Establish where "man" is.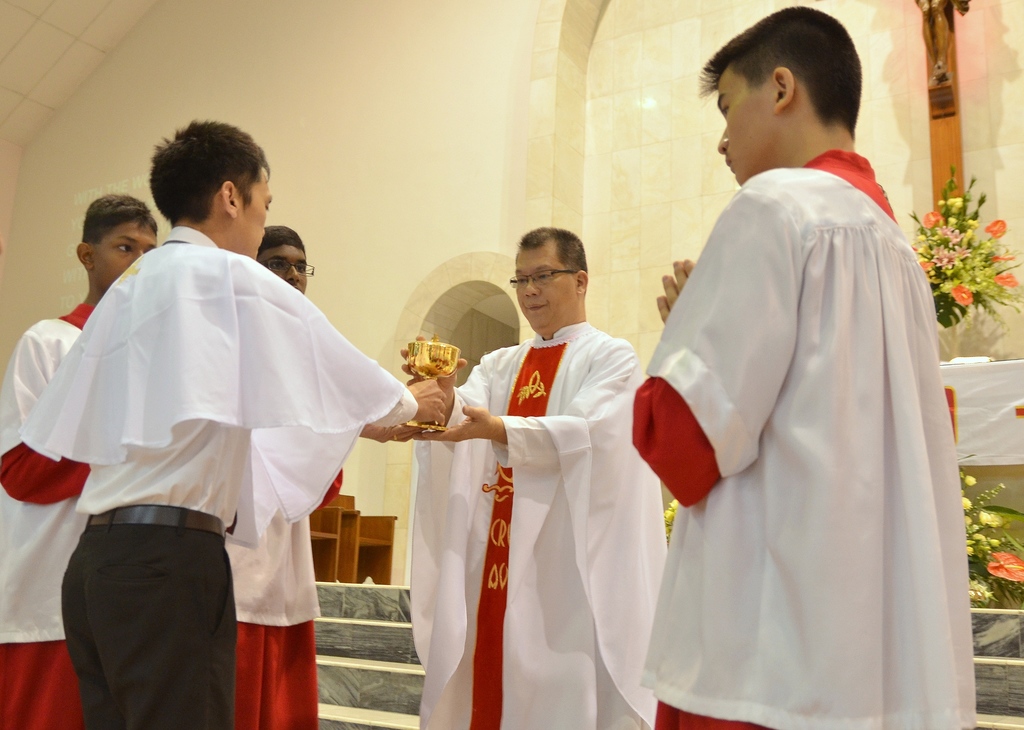
Established at box=[240, 231, 325, 729].
